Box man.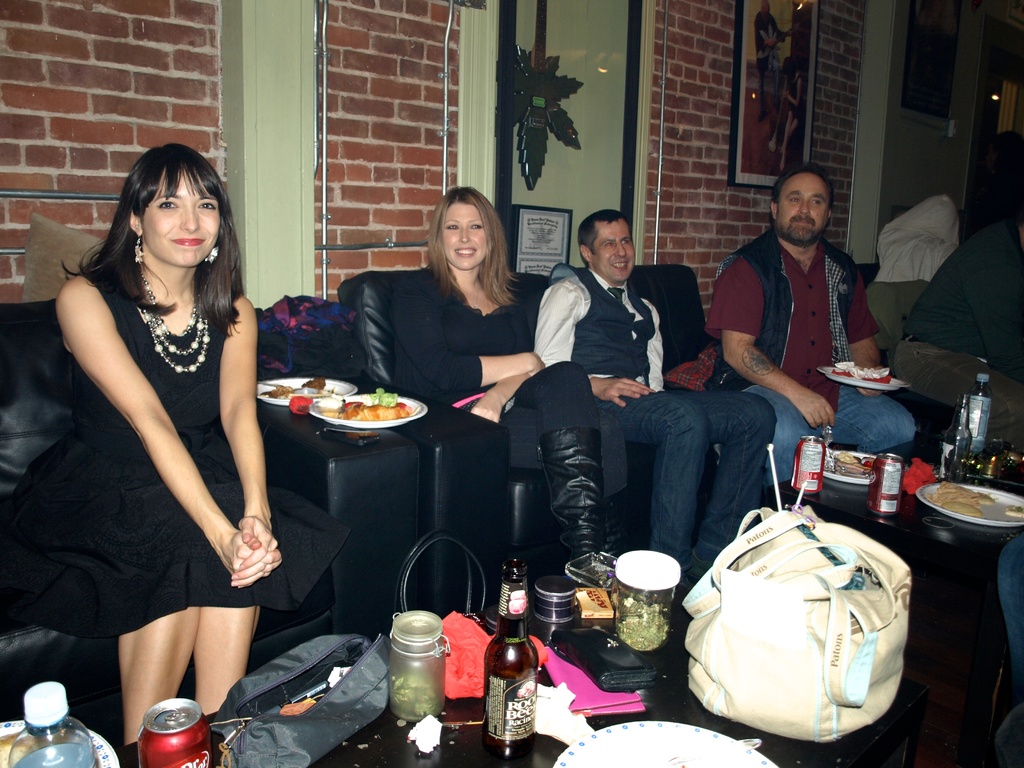
crop(756, 0, 794, 126).
